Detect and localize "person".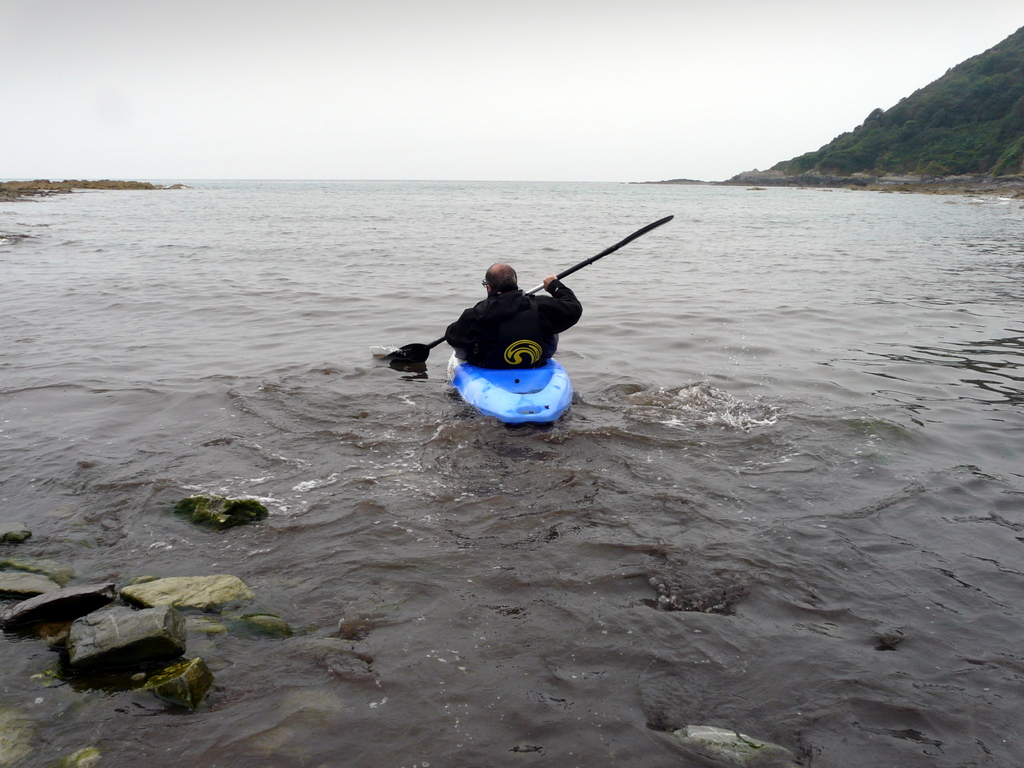
Localized at (left=444, top=258, right=586, bottom=371).
